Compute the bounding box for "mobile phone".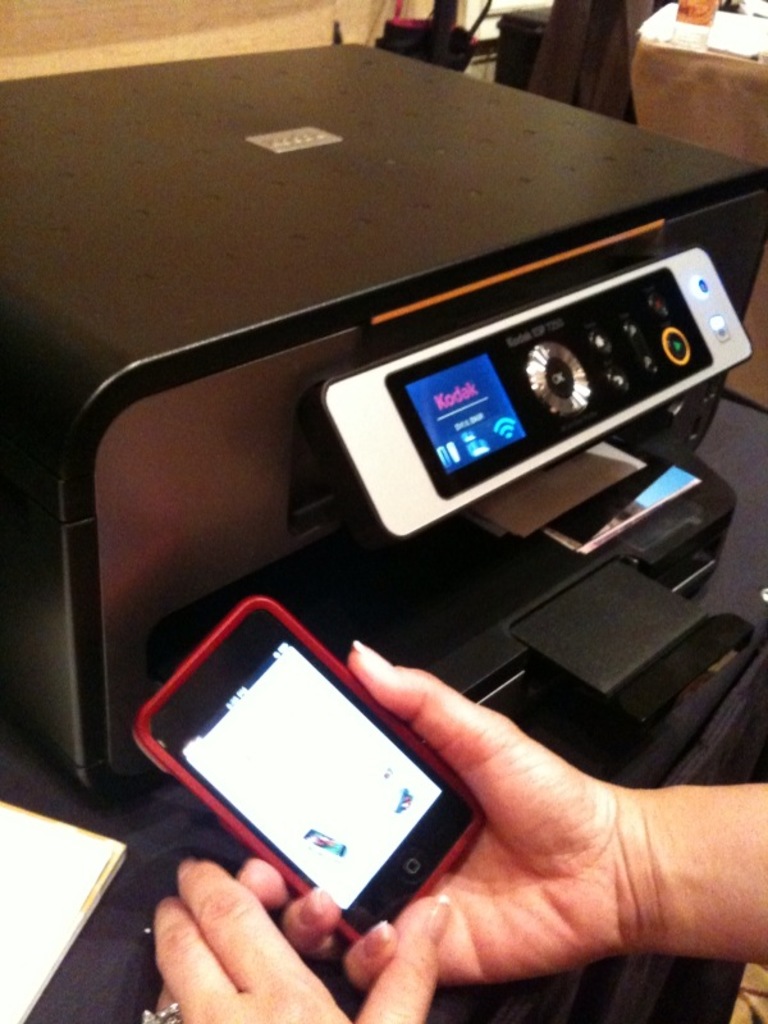
Rect(140, 604, 498, 938).
